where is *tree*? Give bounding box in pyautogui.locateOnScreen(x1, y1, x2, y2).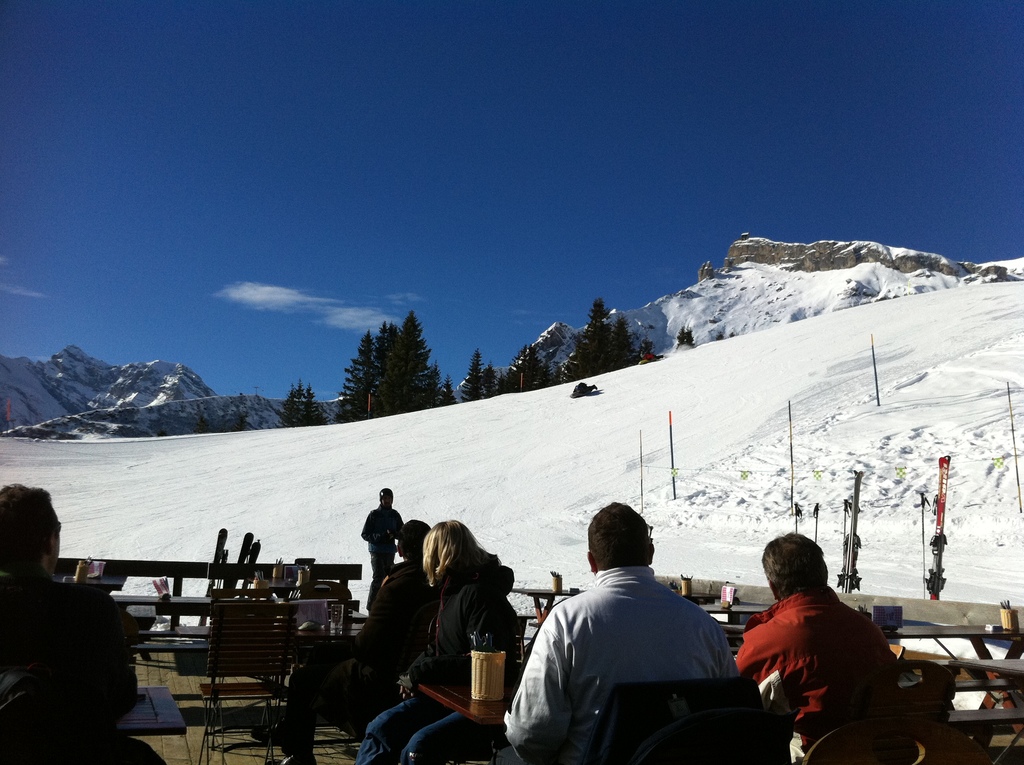
pyautogui.locateOnScreen(481, 362, 499, 398).
